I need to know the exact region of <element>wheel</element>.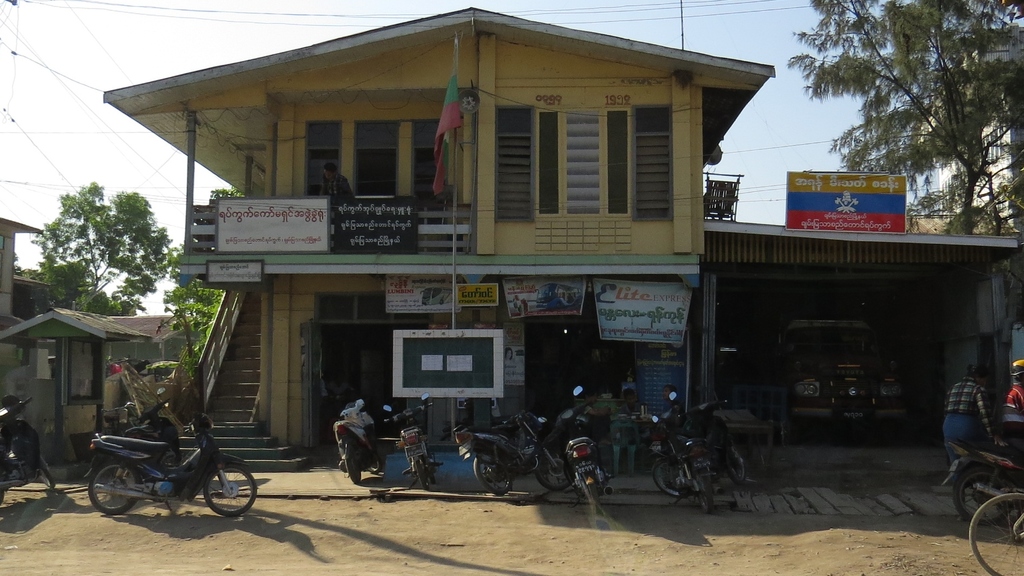
Region: select_region(474, 452, 514, 496).
